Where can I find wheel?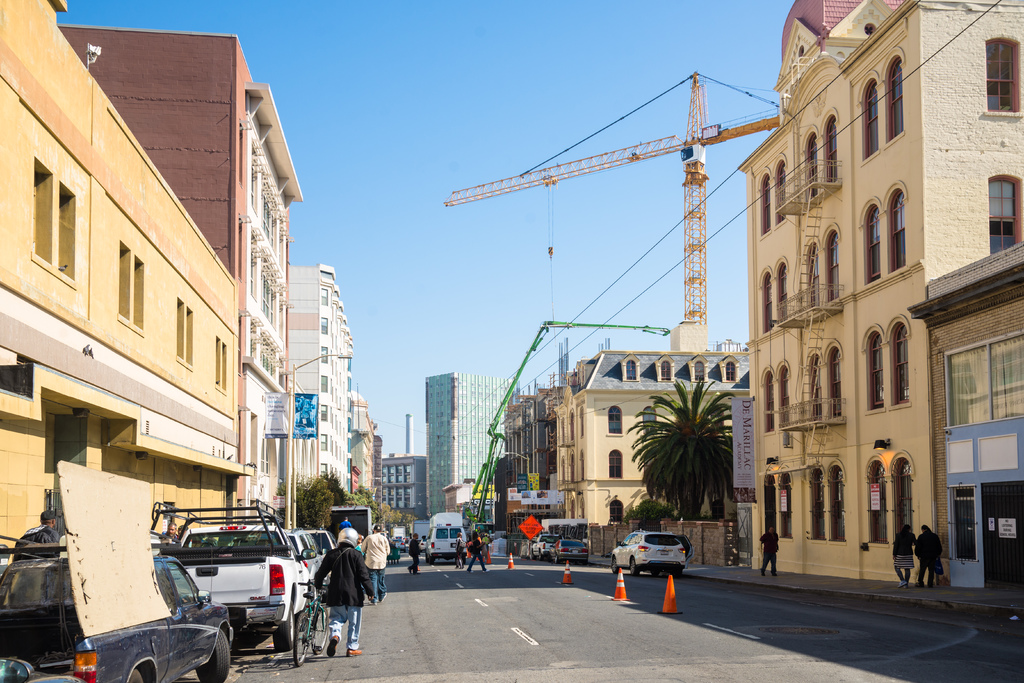
You can find it at (x1=630, y1=555, x2=640, y2=575).
